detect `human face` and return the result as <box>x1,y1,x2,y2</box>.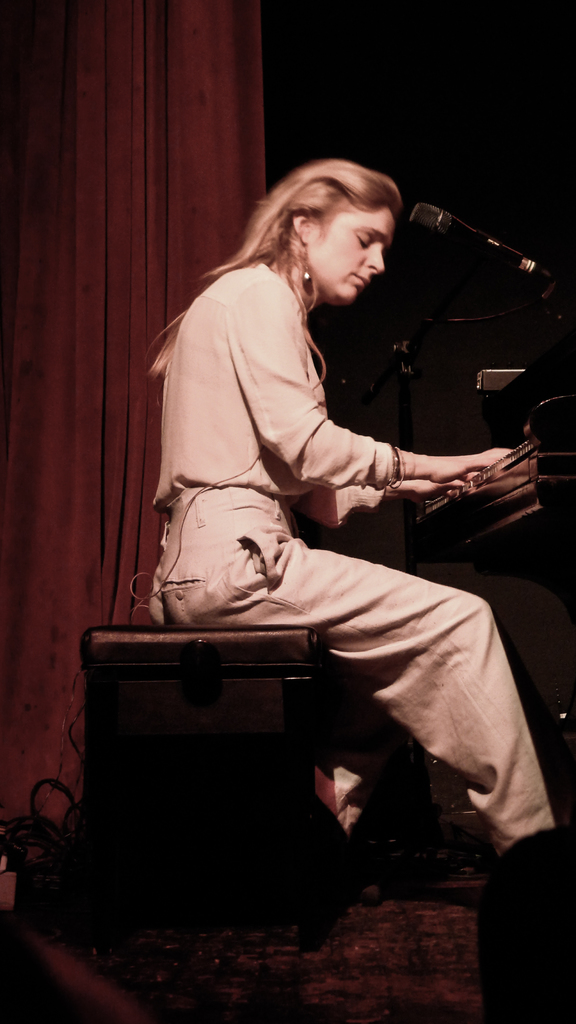
<box>296,202,396,310</box>.
